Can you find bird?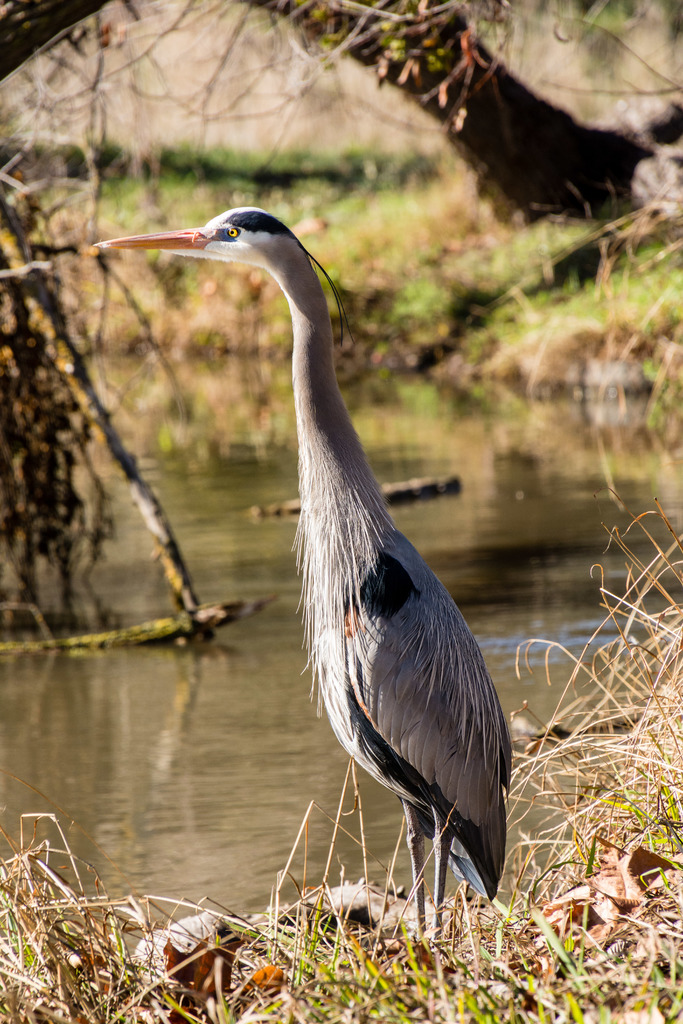
Yes, bounding box: l=85, t=223, r=548, b=936.
